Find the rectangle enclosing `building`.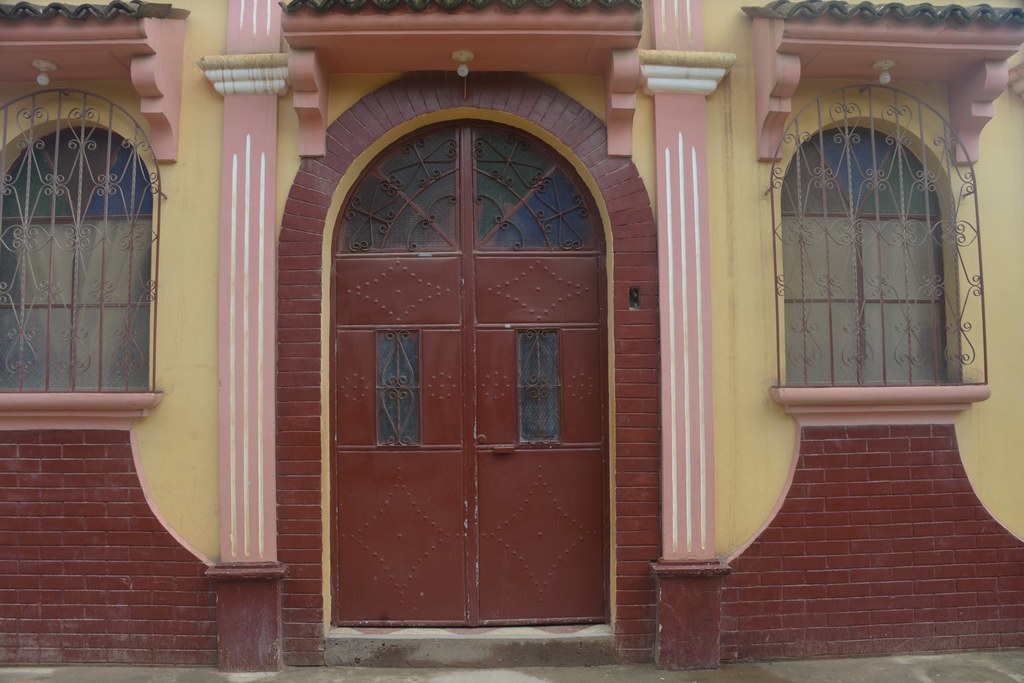
<box>0,0,1023,682</box>.
